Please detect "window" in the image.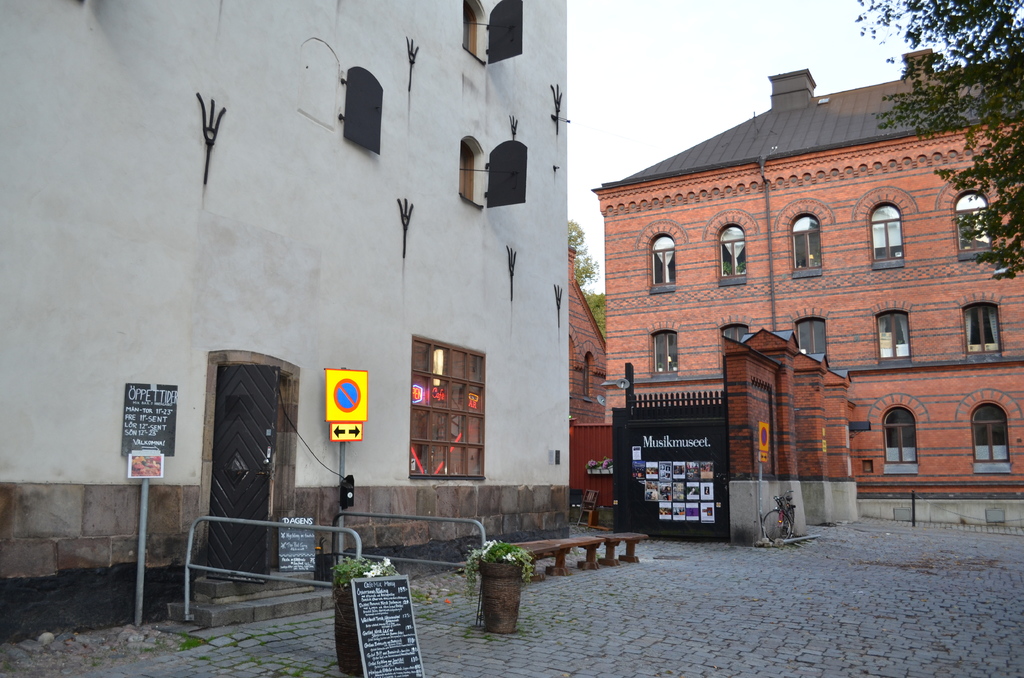
detection(956, 291, 1003, 361).
